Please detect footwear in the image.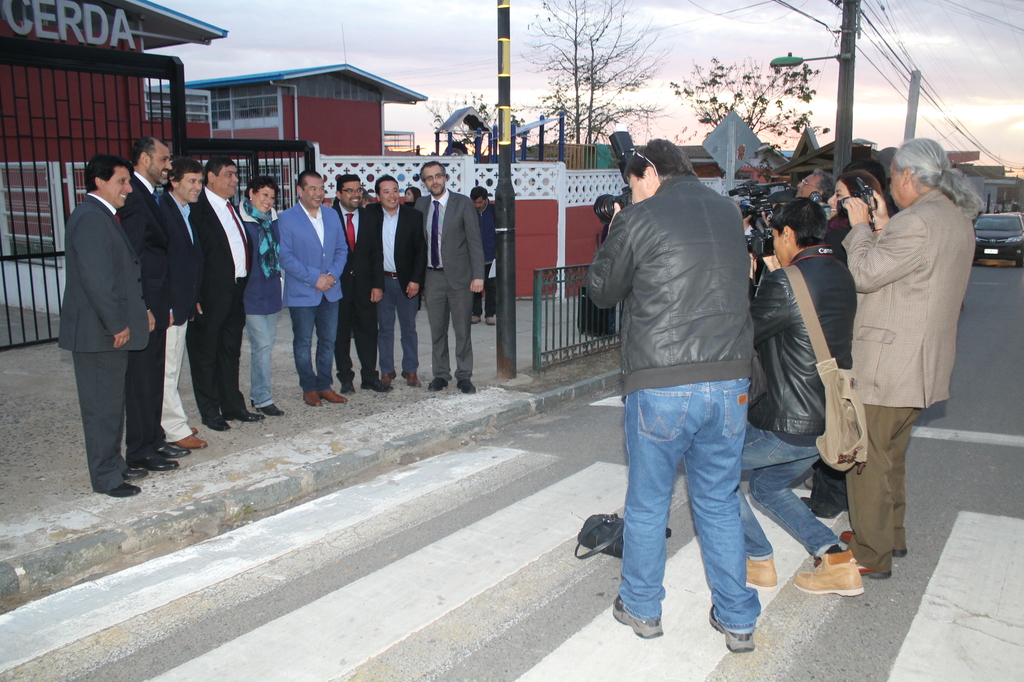
box(846, 553, 882, 578).
